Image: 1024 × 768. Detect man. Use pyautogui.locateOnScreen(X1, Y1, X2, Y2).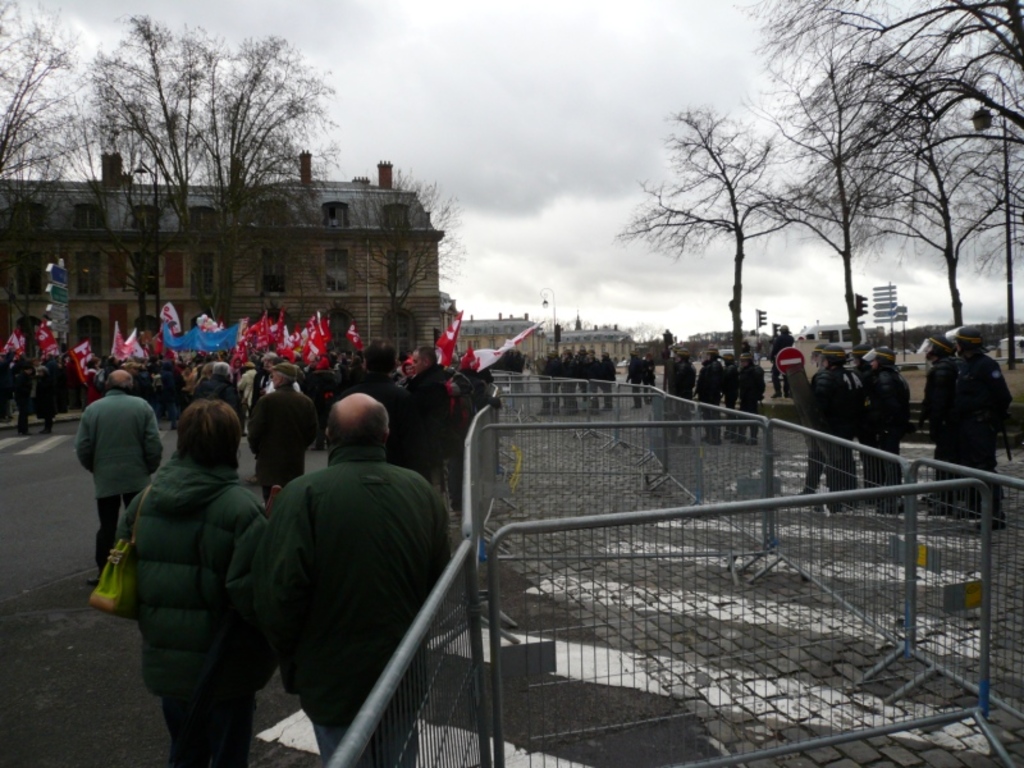
pyautogui.locateOnScreen(771, 324, 796, 397).
